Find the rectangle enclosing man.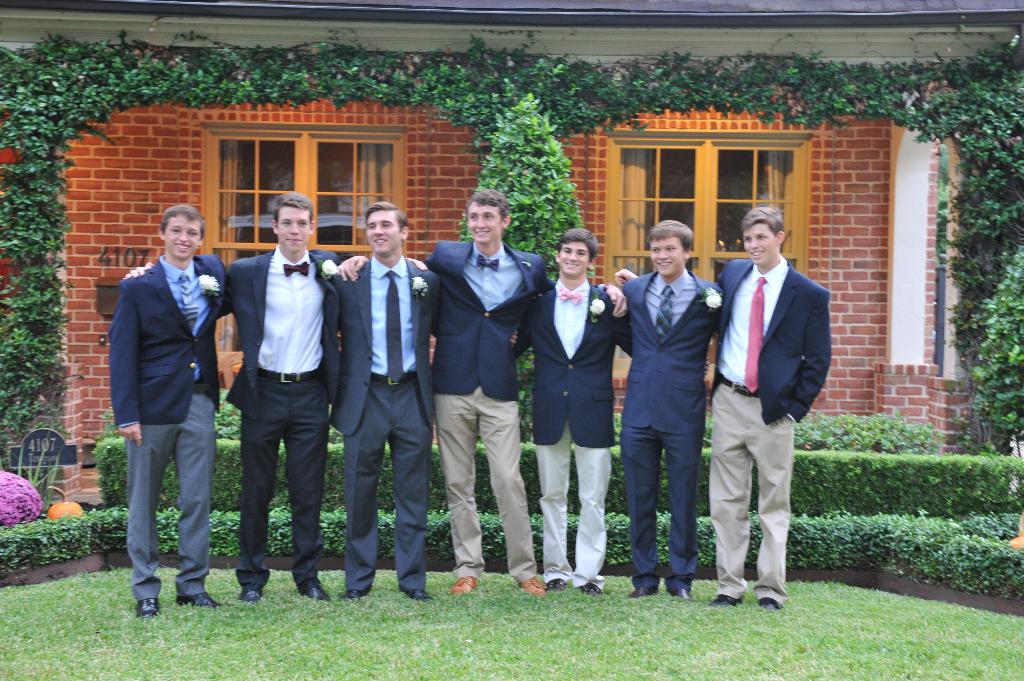
{"x1": 511, "y1": 230, "x2": 631, "y2": 598}.
